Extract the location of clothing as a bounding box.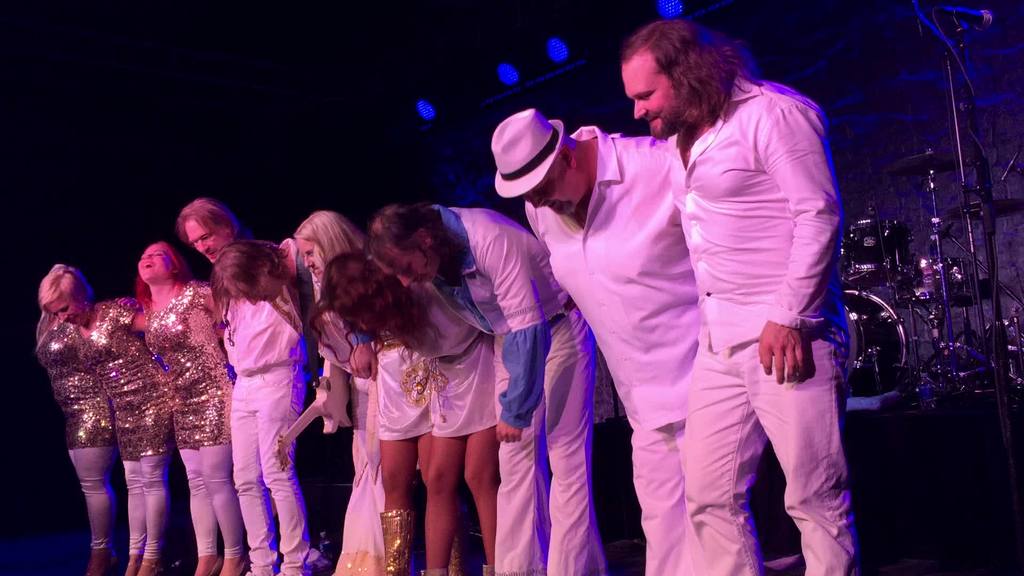
bbox=(623, 52, 865, 547).
